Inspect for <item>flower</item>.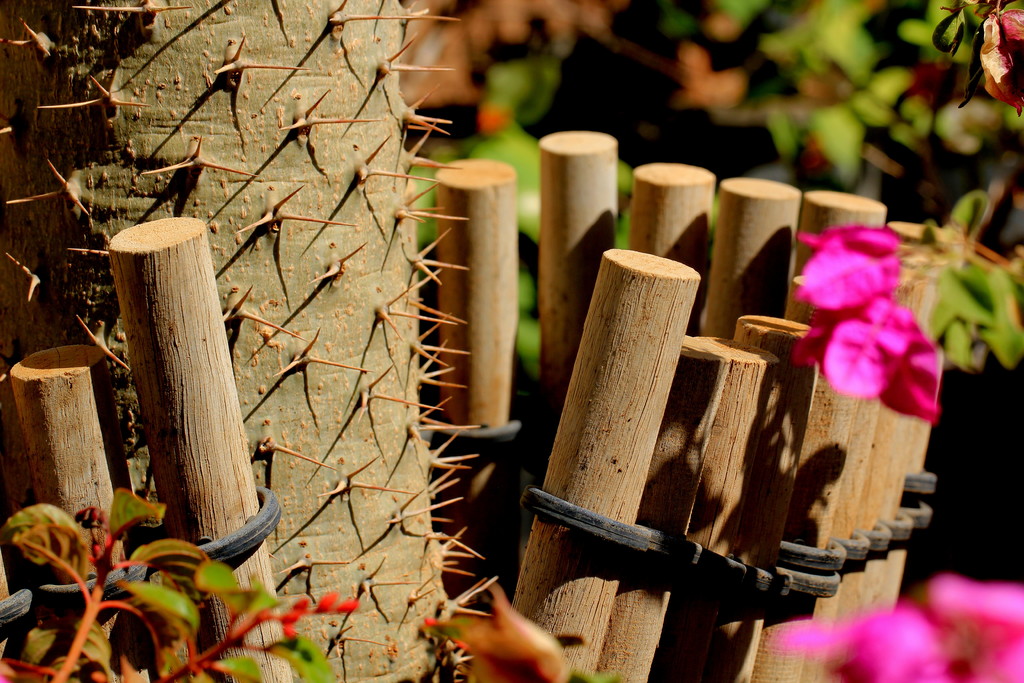
Inspection: locate(806, 298, 945, 424).
